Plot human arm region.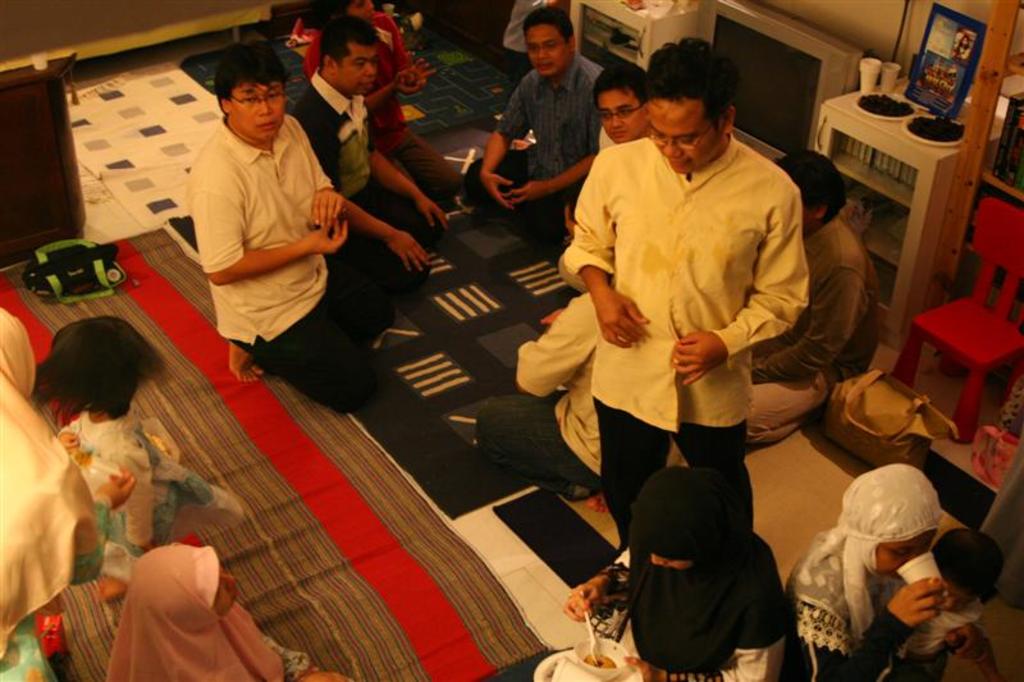
Plotted at x1=396 y1=24 x2=431 y2=86.
